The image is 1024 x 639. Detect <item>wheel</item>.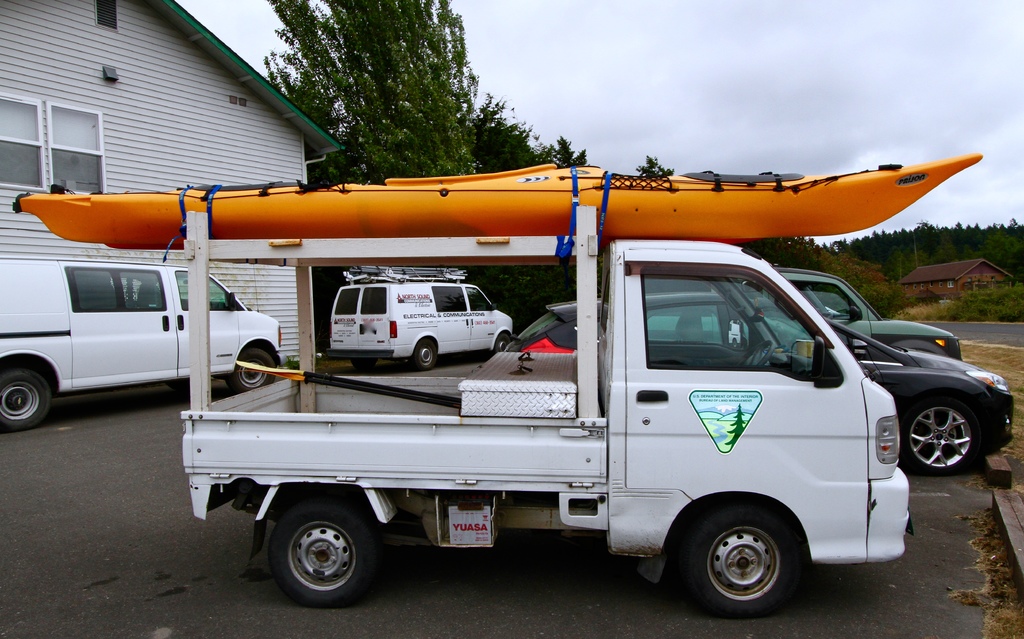
Detection: bbox=[668, 498, 807, 626].
